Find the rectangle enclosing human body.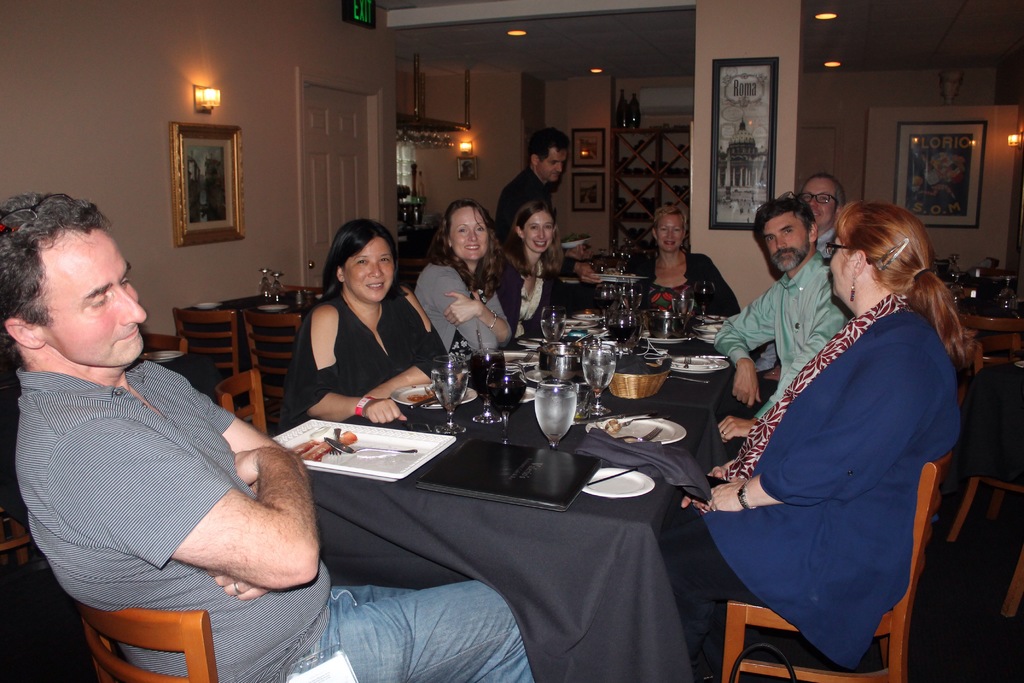
[left=415, top=259, right=516, bottom=352].
